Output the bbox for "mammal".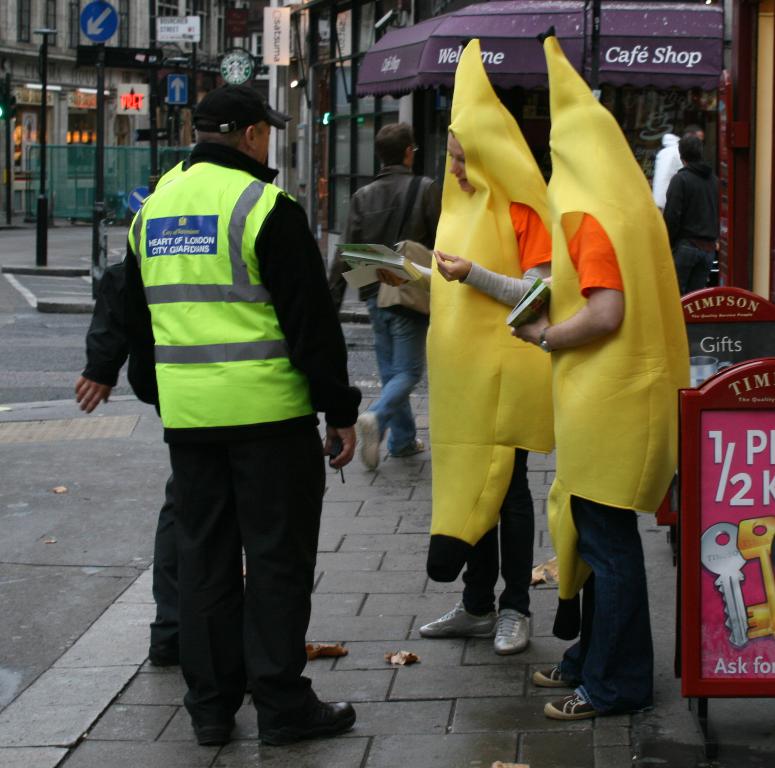
(345, 118, 452, 470).
